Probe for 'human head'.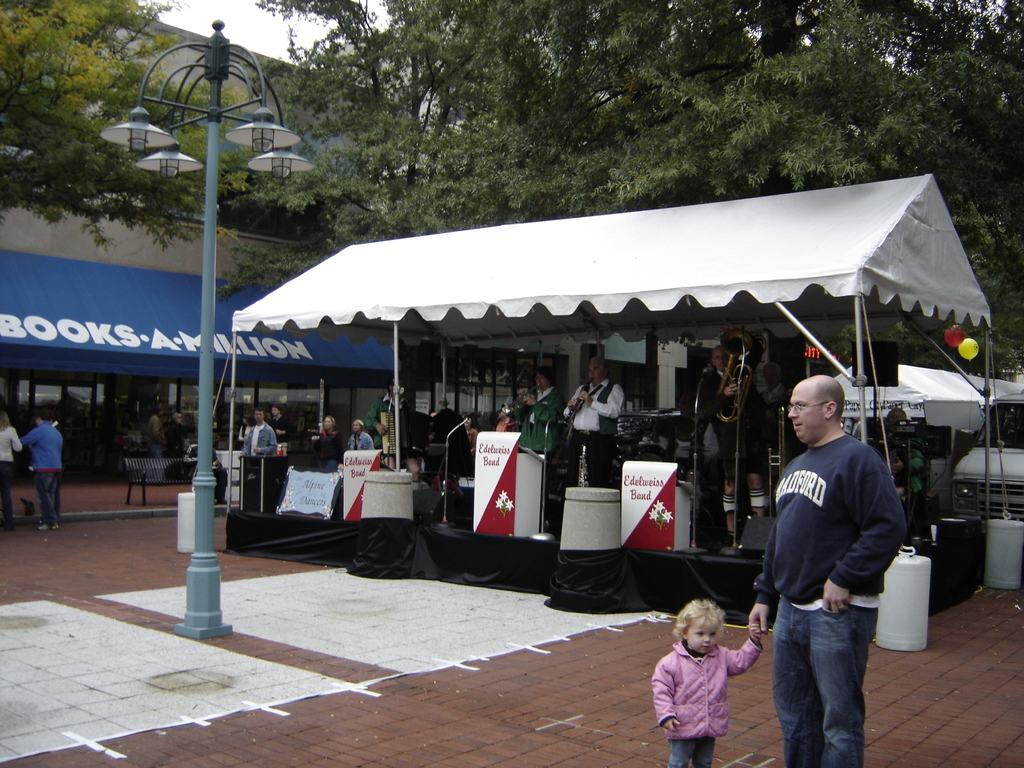
Probe result: 663/596/730/659.
